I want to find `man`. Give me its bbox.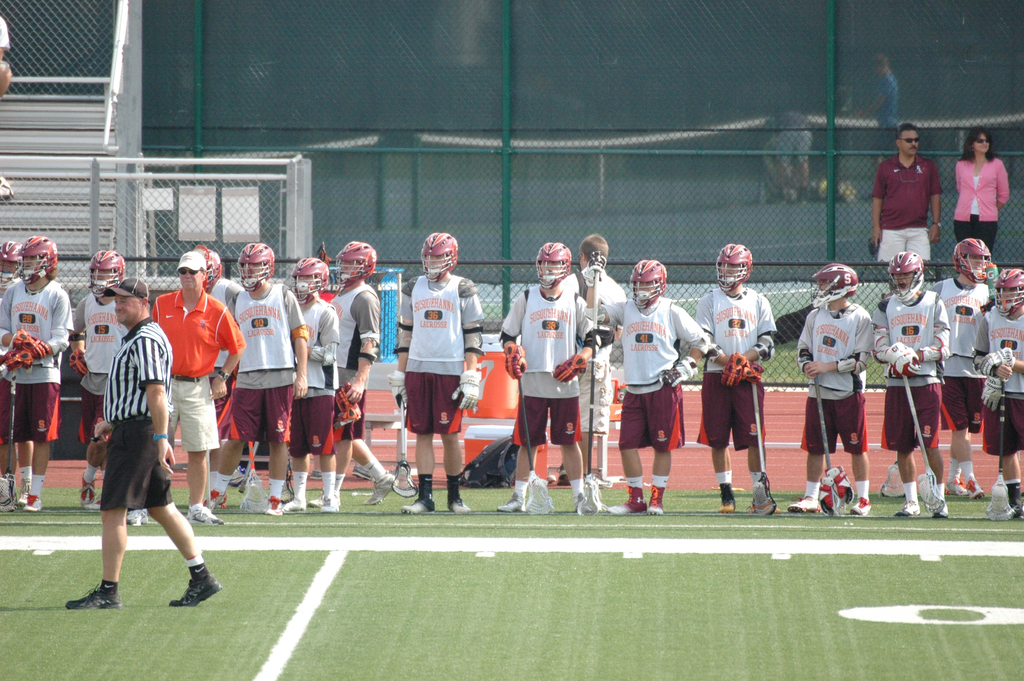
Rect(68, 248, 130, 508).
